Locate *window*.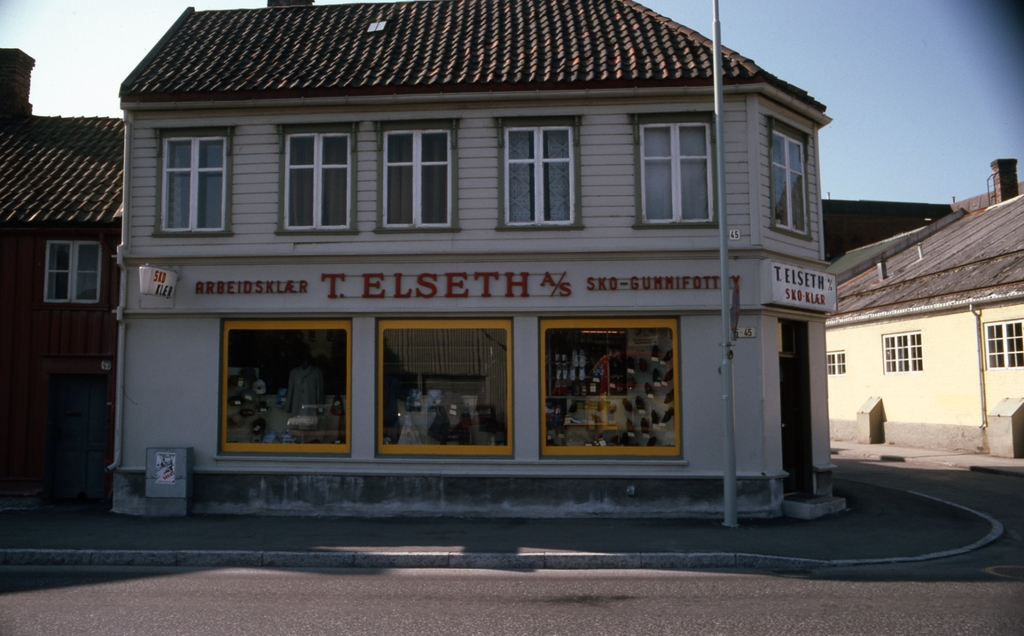
Bounding box: region(827, 352, 844, 377).
